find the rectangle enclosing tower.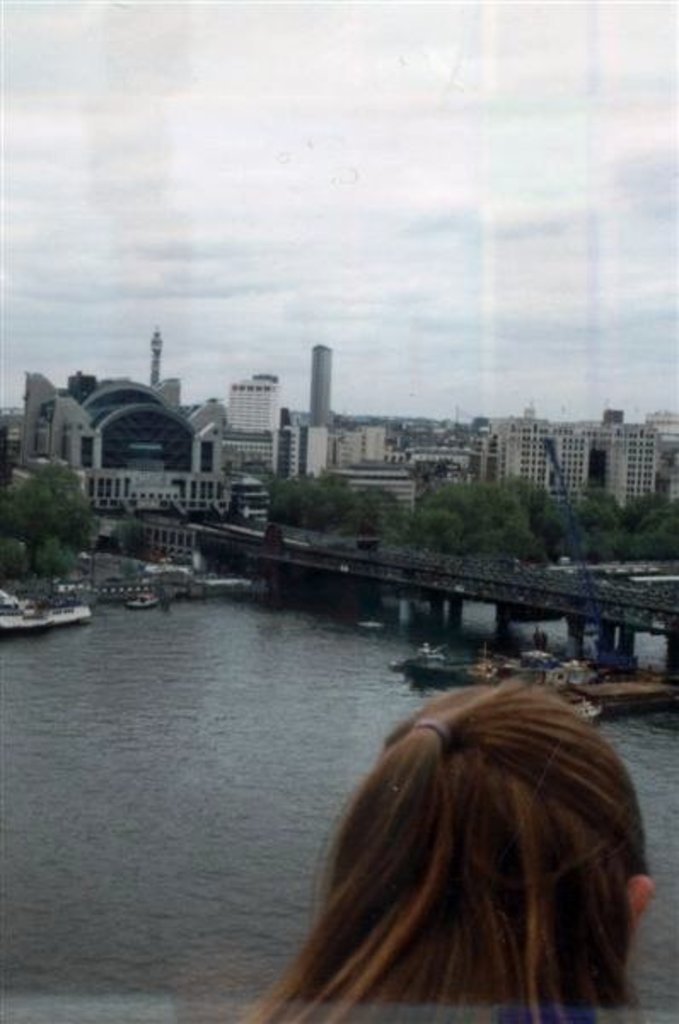
bbox=[154, 329, 160, 381].
